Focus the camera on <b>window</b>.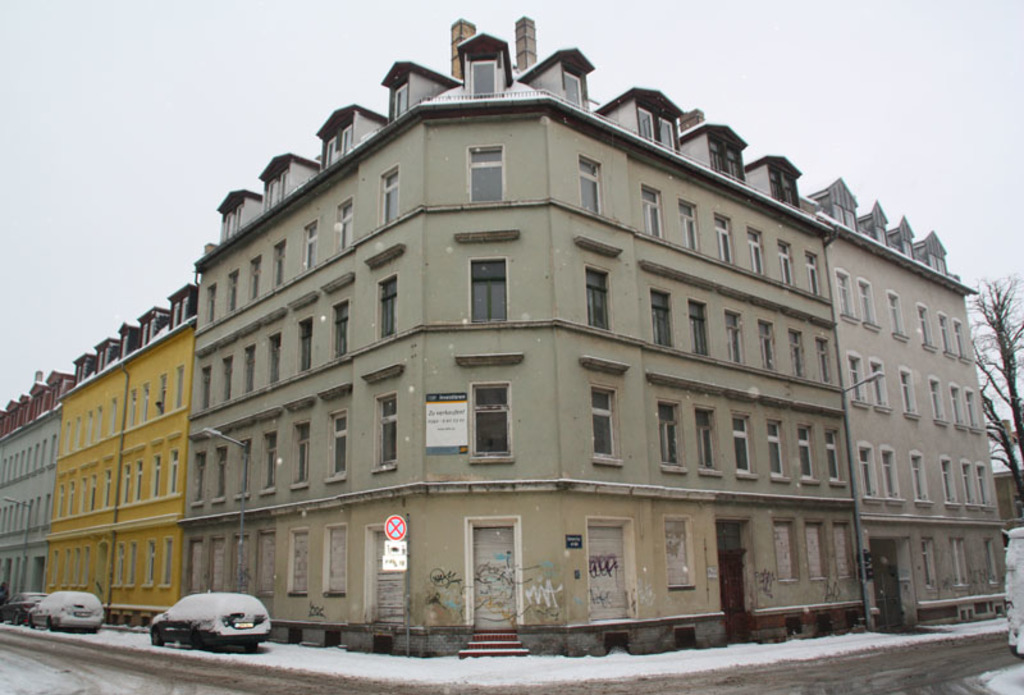
Focus region: l=291, t=421, r=311, b=485.
